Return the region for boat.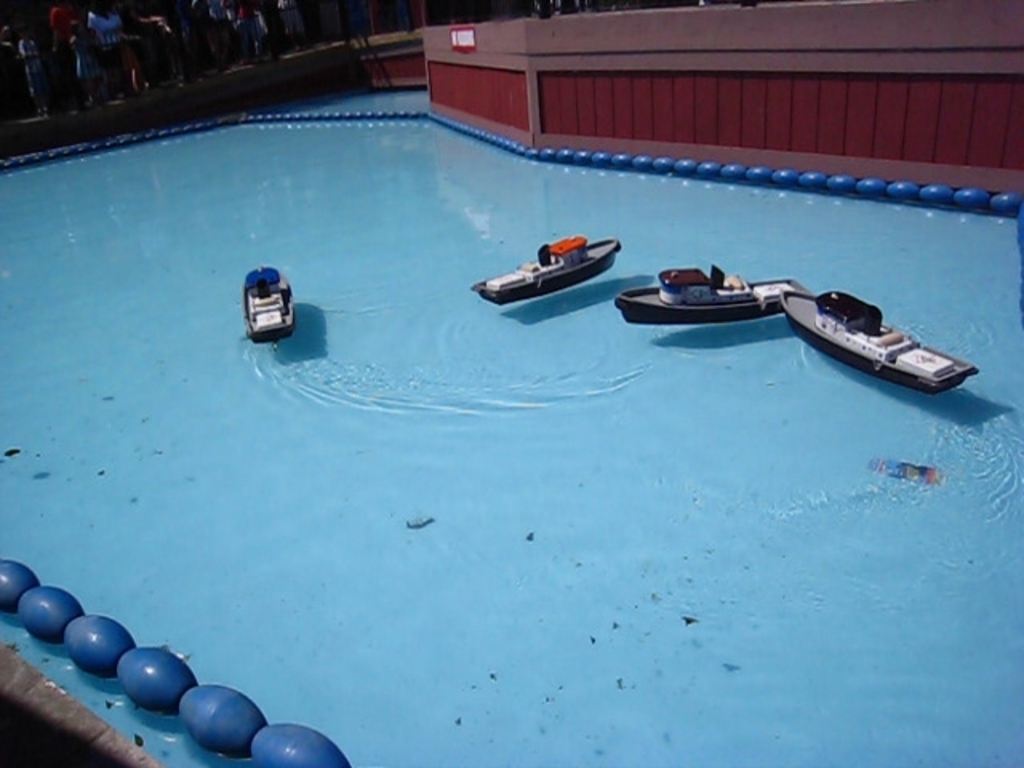
pyautogui.locateOnScreen(781, 282, 981, 395).
